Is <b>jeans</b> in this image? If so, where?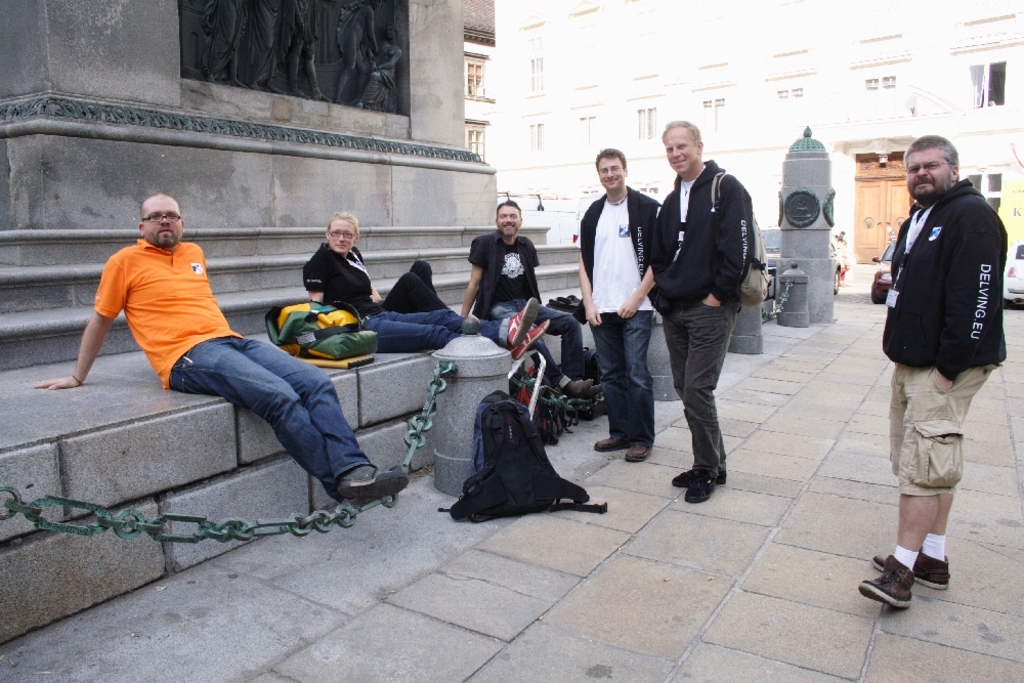
Yes, at l=364, t=309, r=514, b=352.
